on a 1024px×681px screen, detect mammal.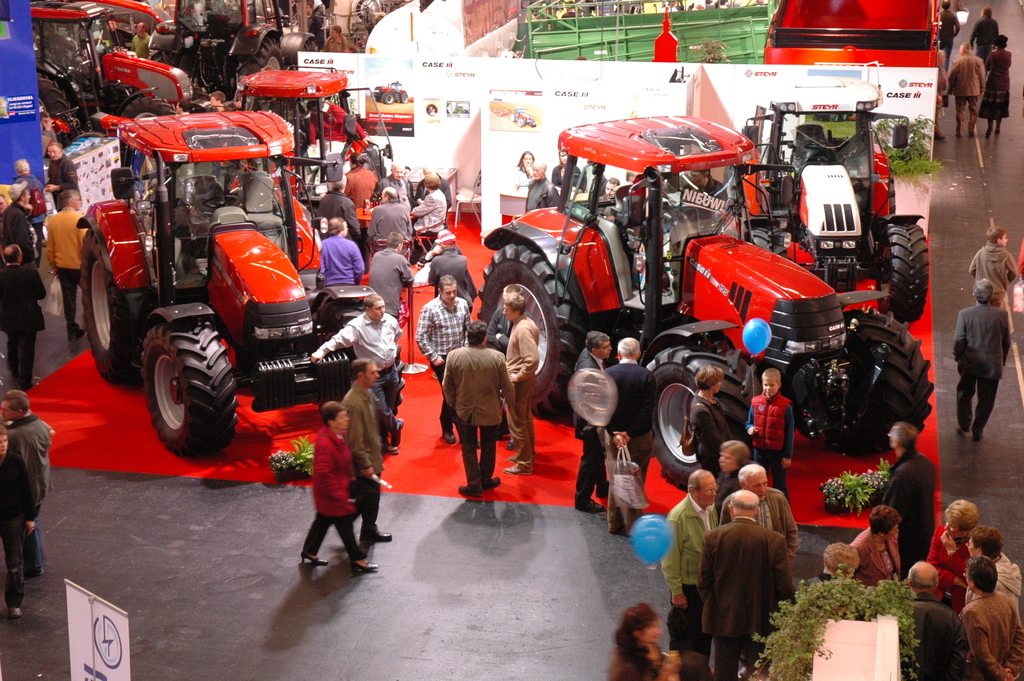
[934,0,962,71].
